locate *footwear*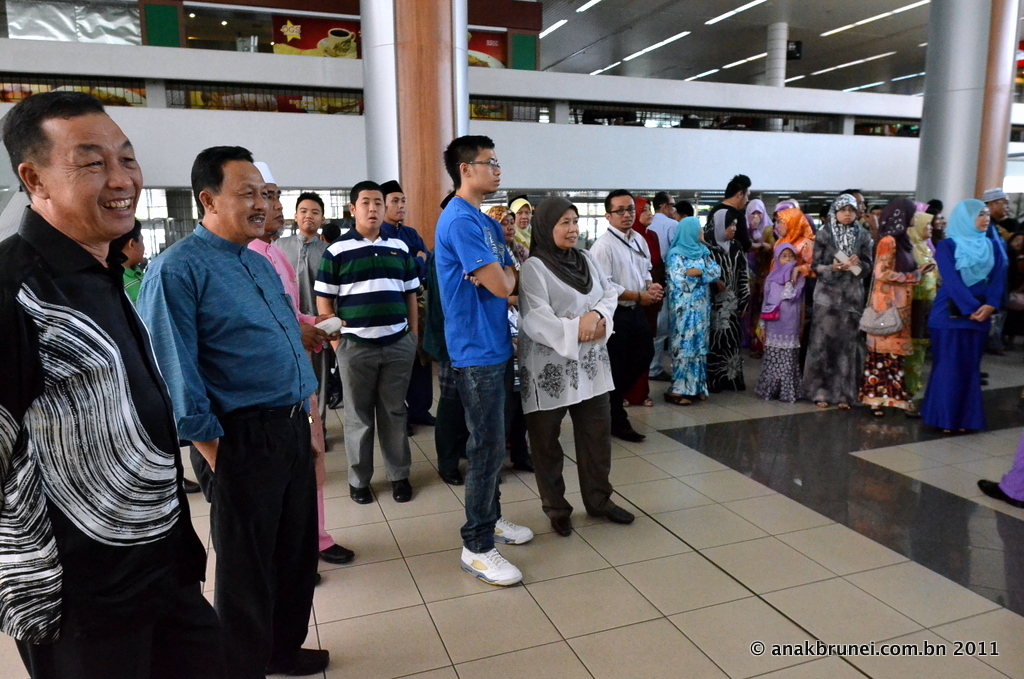
(318, 537, 360, 568)
